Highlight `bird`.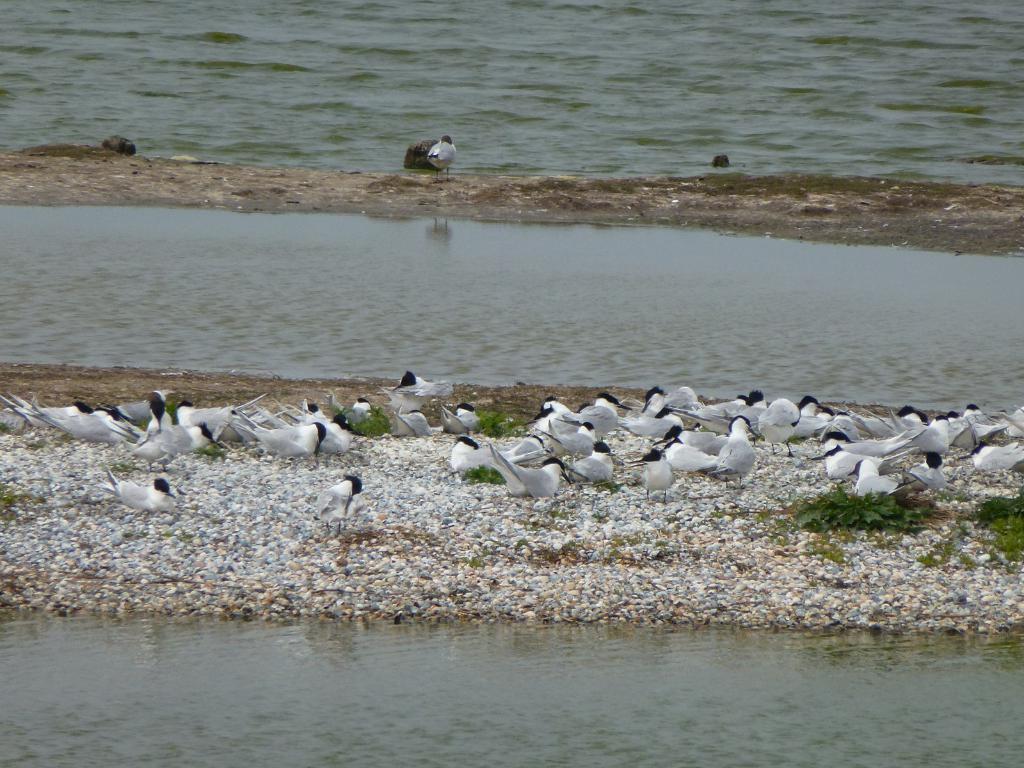
Highlighted region: locate(711, 416, 772, 491).
